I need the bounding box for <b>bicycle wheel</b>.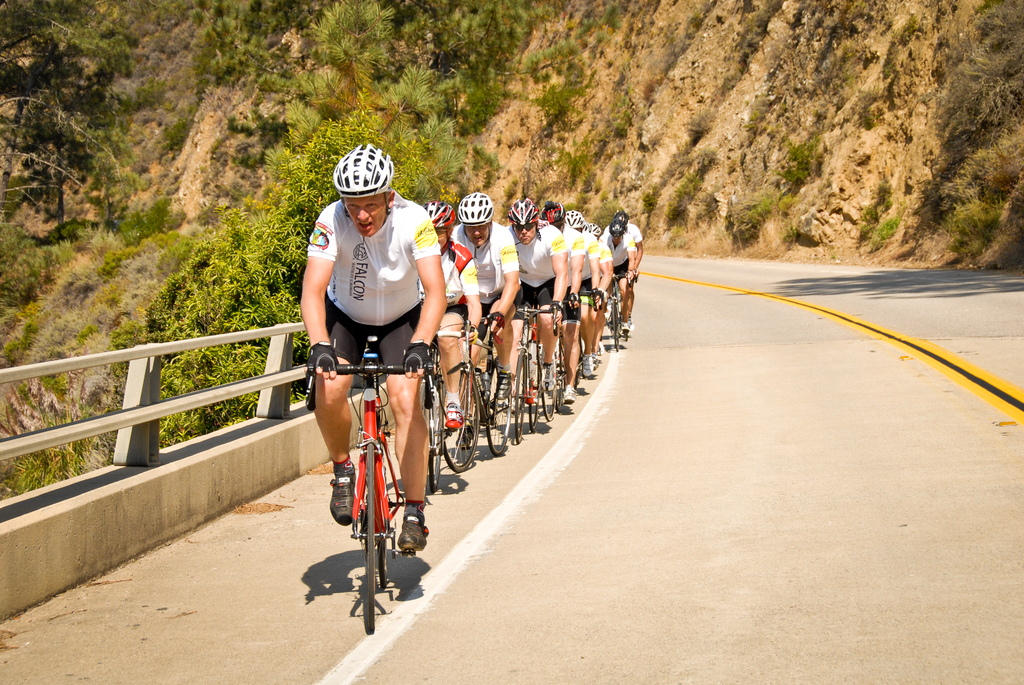
Here it is: <box>362,442,374,629</box>.
